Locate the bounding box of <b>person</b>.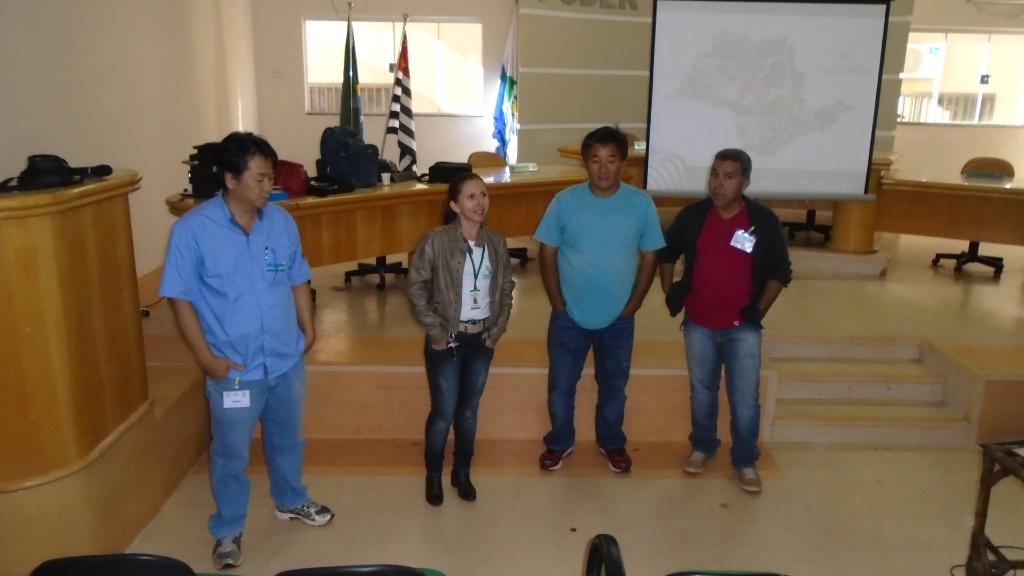
Bounding box: (x1=537, y1=122, x2=668, y2=476).
